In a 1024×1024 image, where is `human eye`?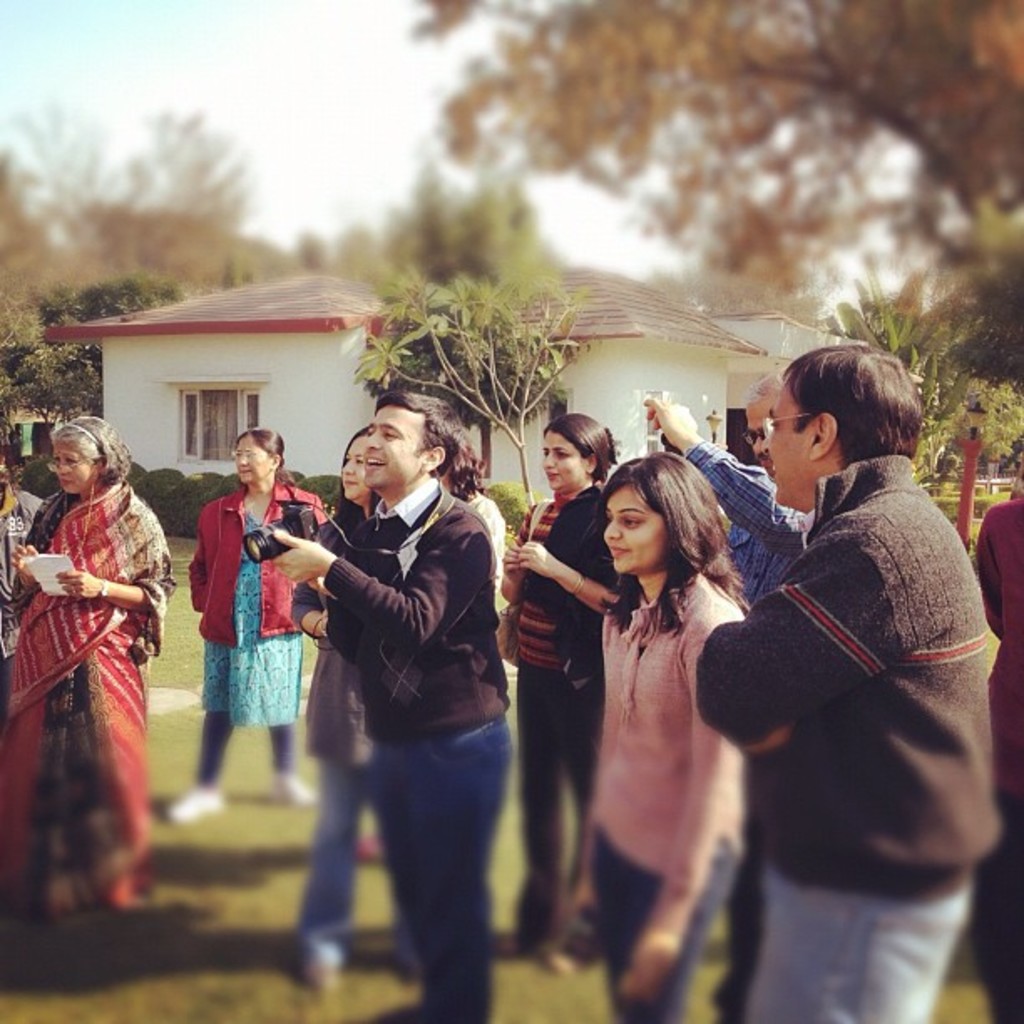
47 453 57 470.
